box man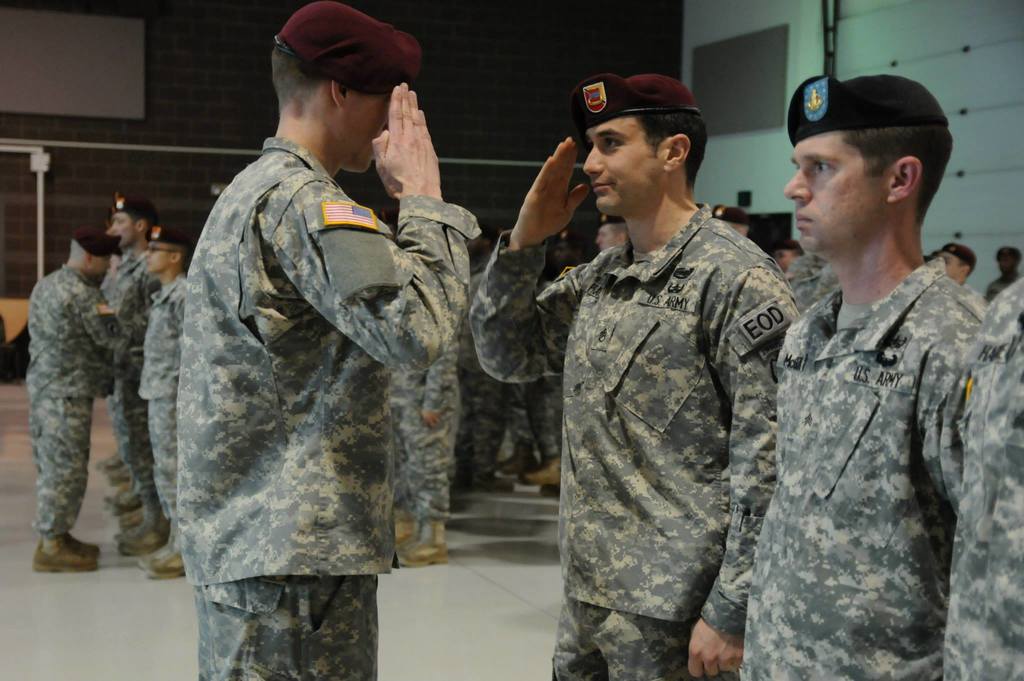
x1=932, y1=240, x2=985, y2=304
